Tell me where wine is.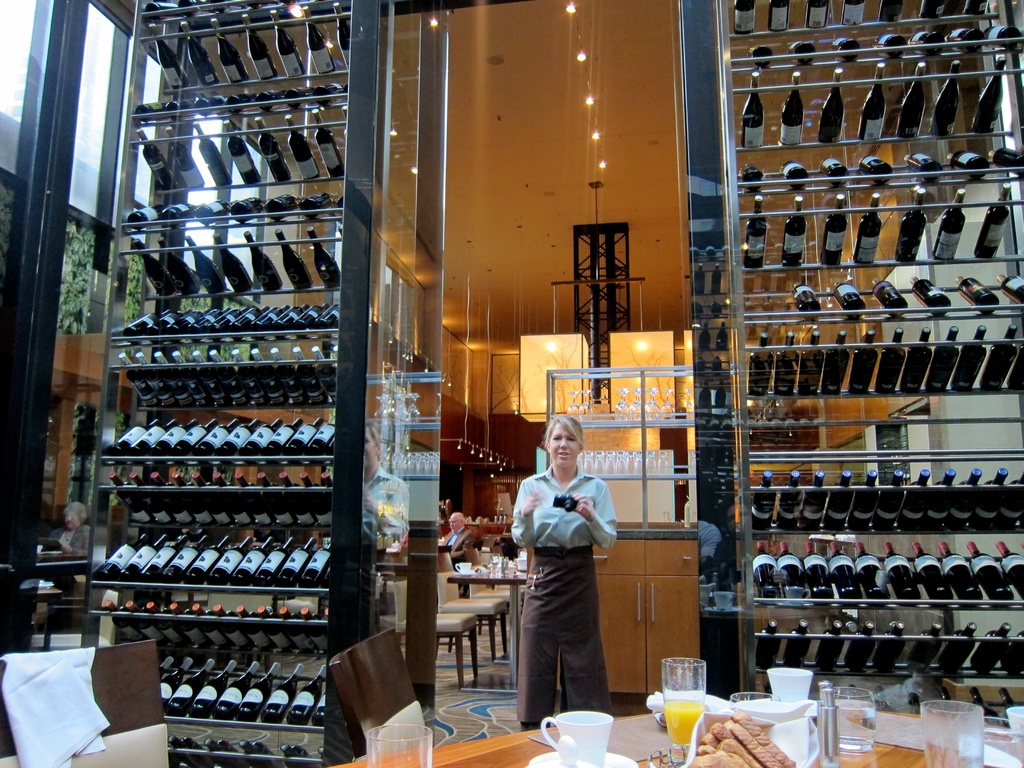
wine is at l=769, t=0, r=788, b=30.
